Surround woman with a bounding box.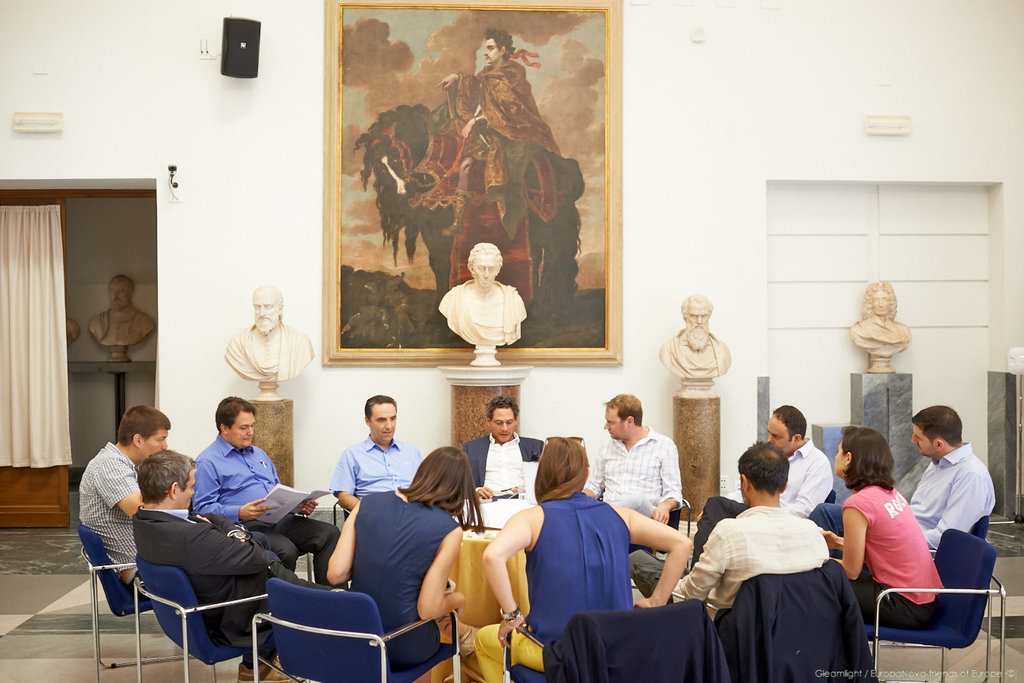
[x1=818, y1=425, x2=947, y2=630].
